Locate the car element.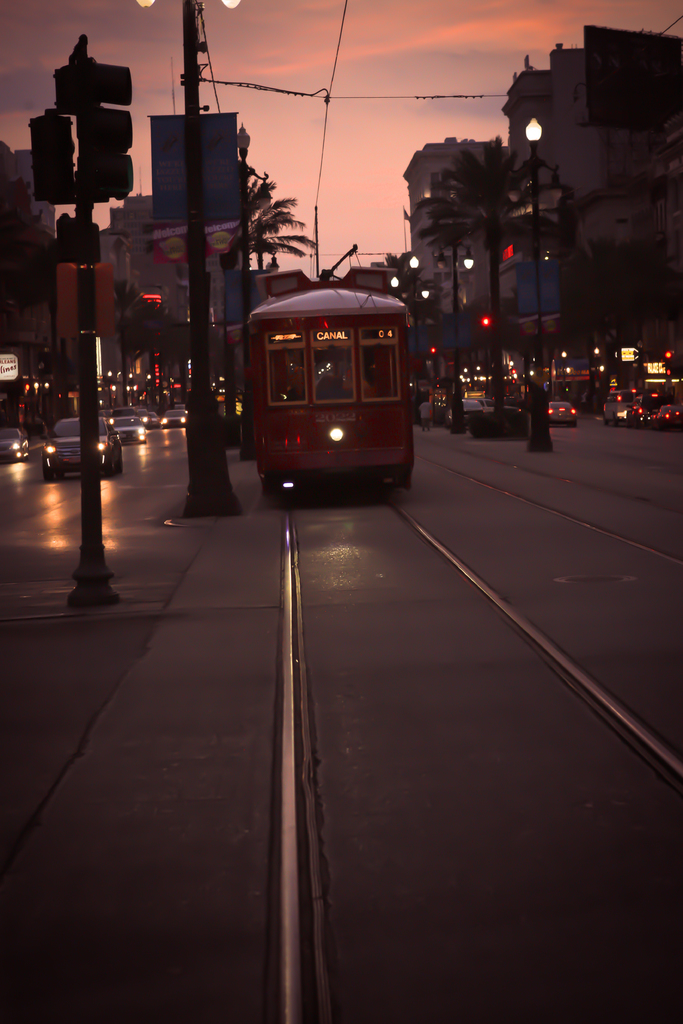
Element bbox: BBox(41, 414, 125, 479).
